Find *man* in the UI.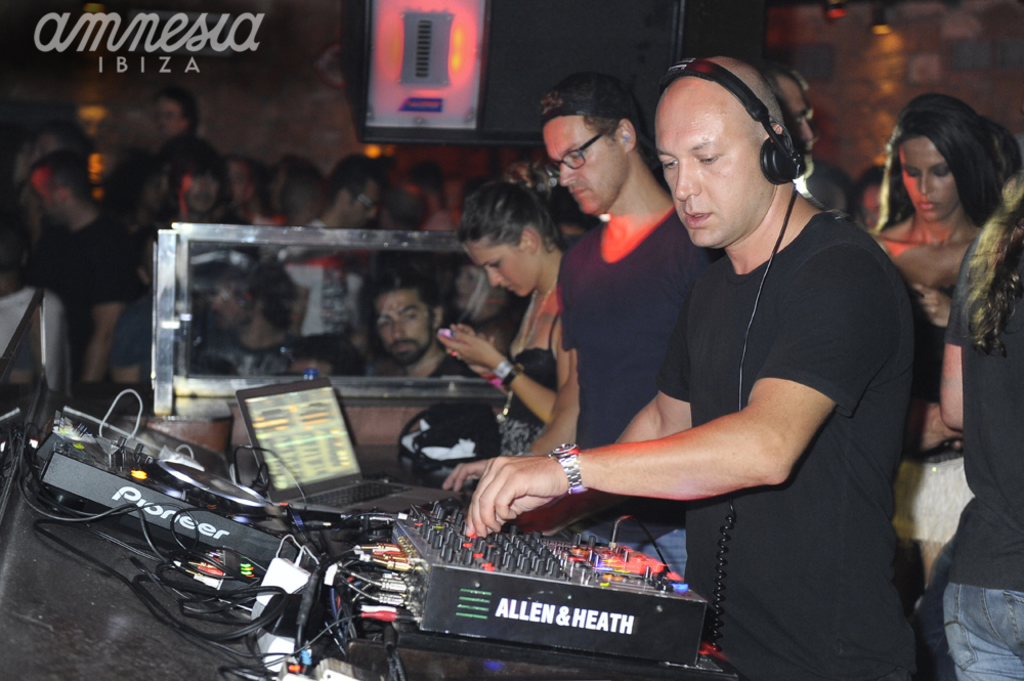
UI element at detection(442, 71, 715, 512).
